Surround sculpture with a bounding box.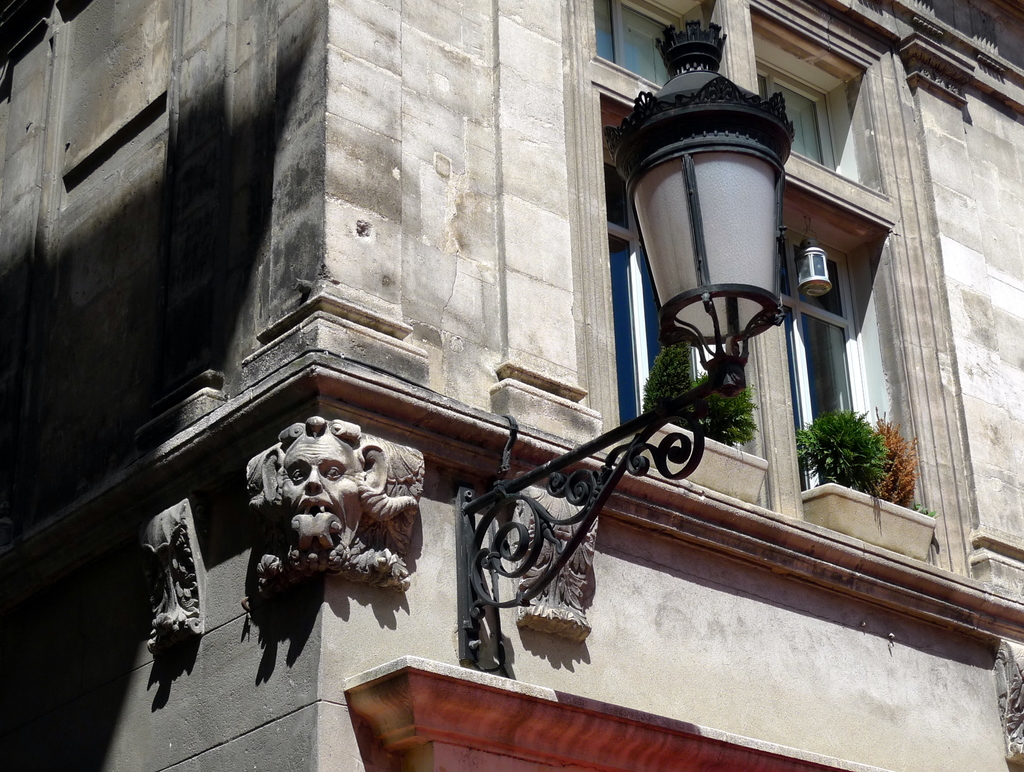
[left=999, top=639, right=1023, bottom=766].
